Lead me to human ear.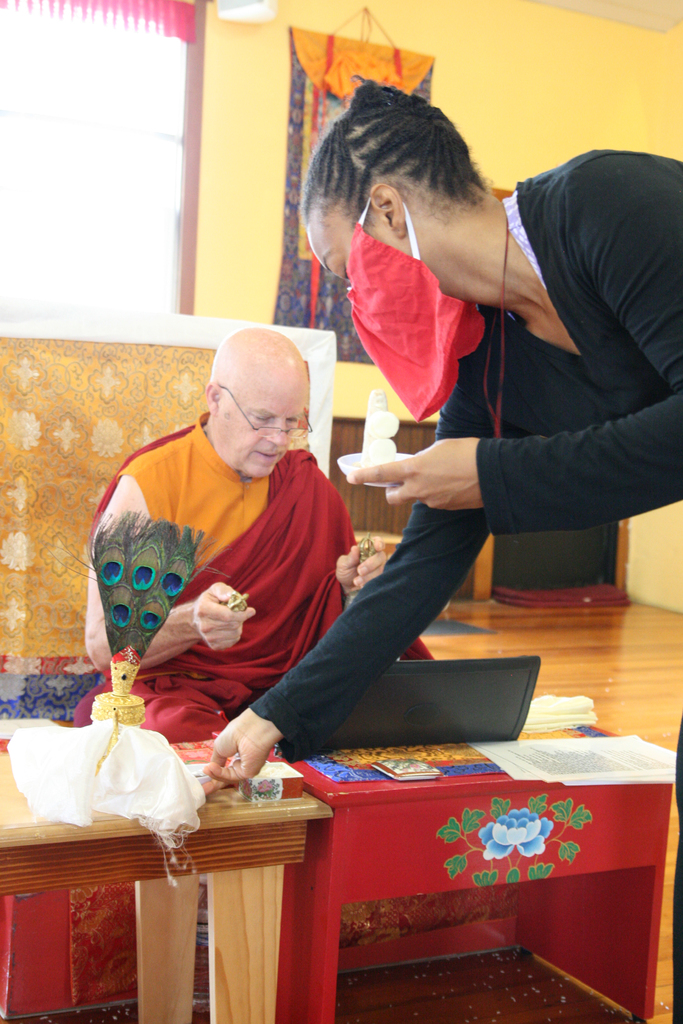
Lead to [left=368, top=185, right=404, bottom=236].
